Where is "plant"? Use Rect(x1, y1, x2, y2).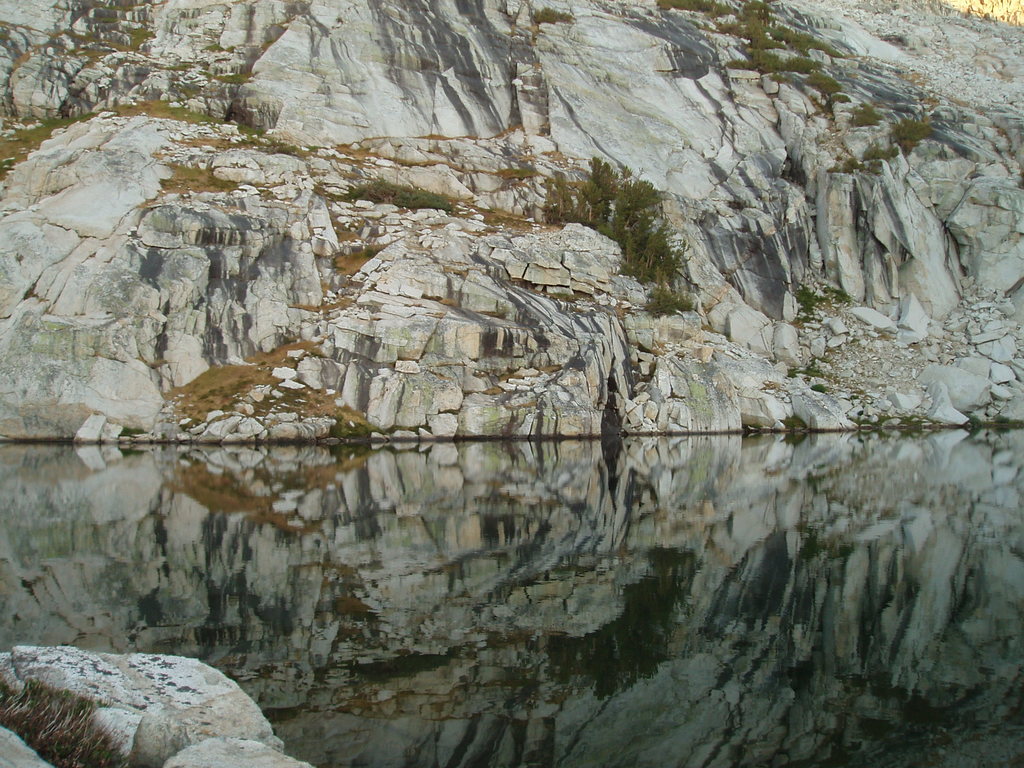
Rect(164, 162, 242, 194).
